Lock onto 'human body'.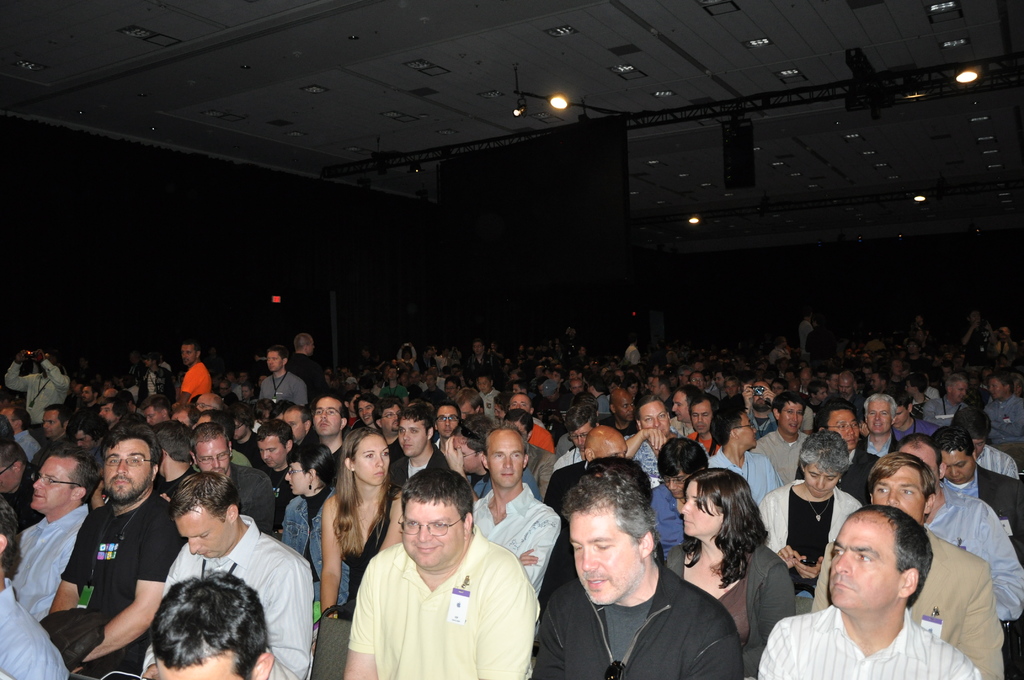
Locked: (221,404,260,484).
